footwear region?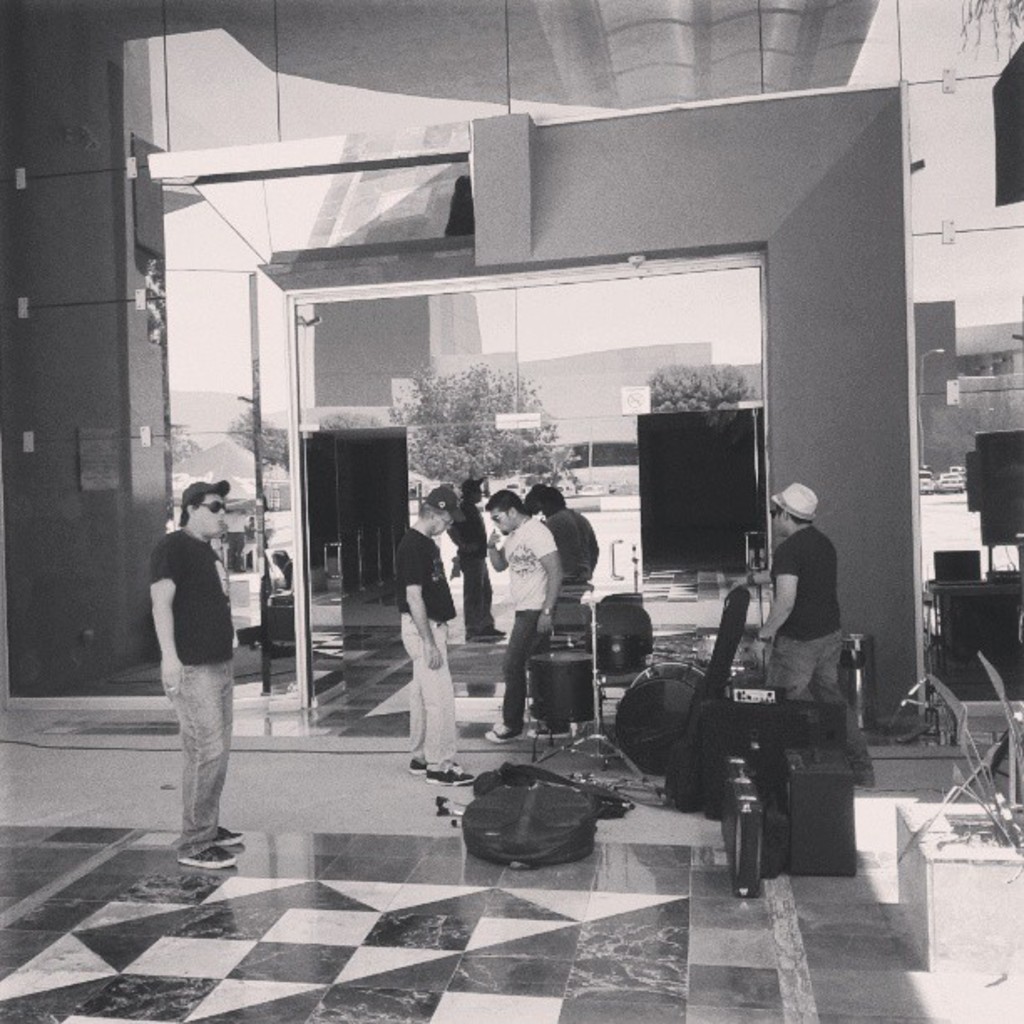
(x1=425, y1=766, x2=477, y2=786)
